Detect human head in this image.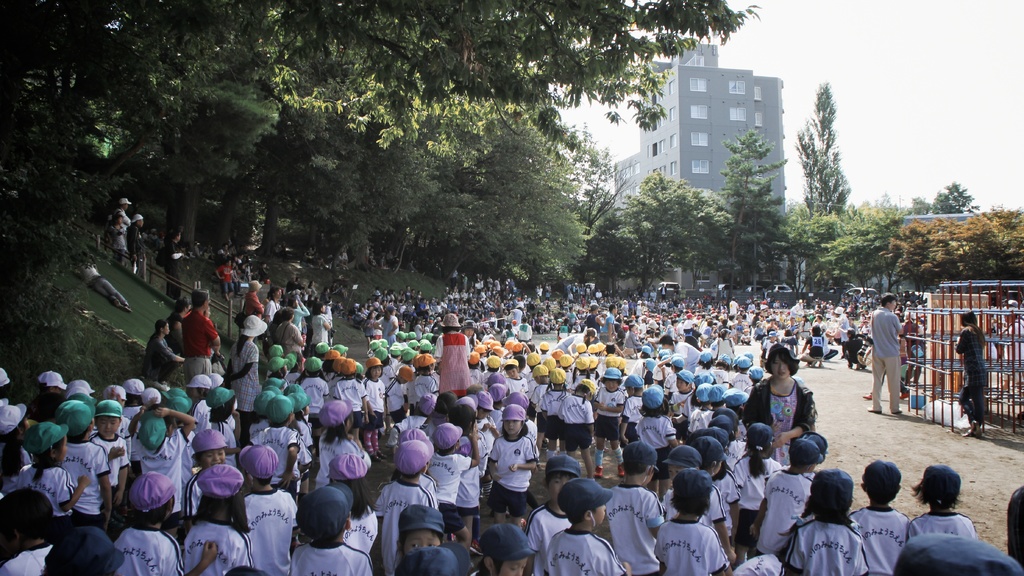
Detection: box=[397, 366, 413, 385].
